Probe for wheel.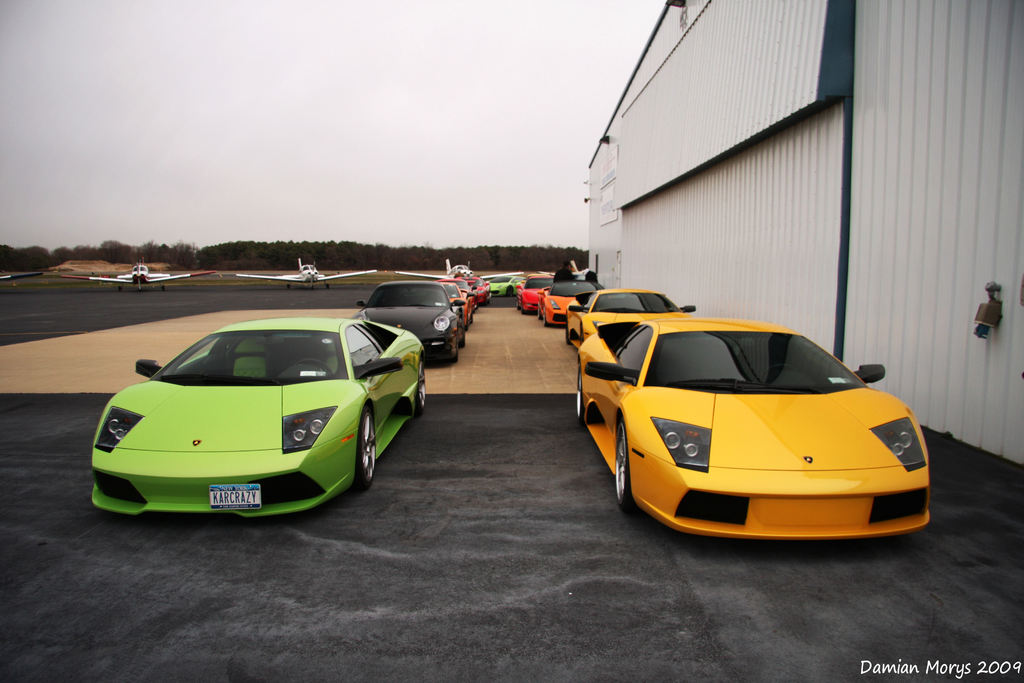
Probe result: [346,398,390,484].
